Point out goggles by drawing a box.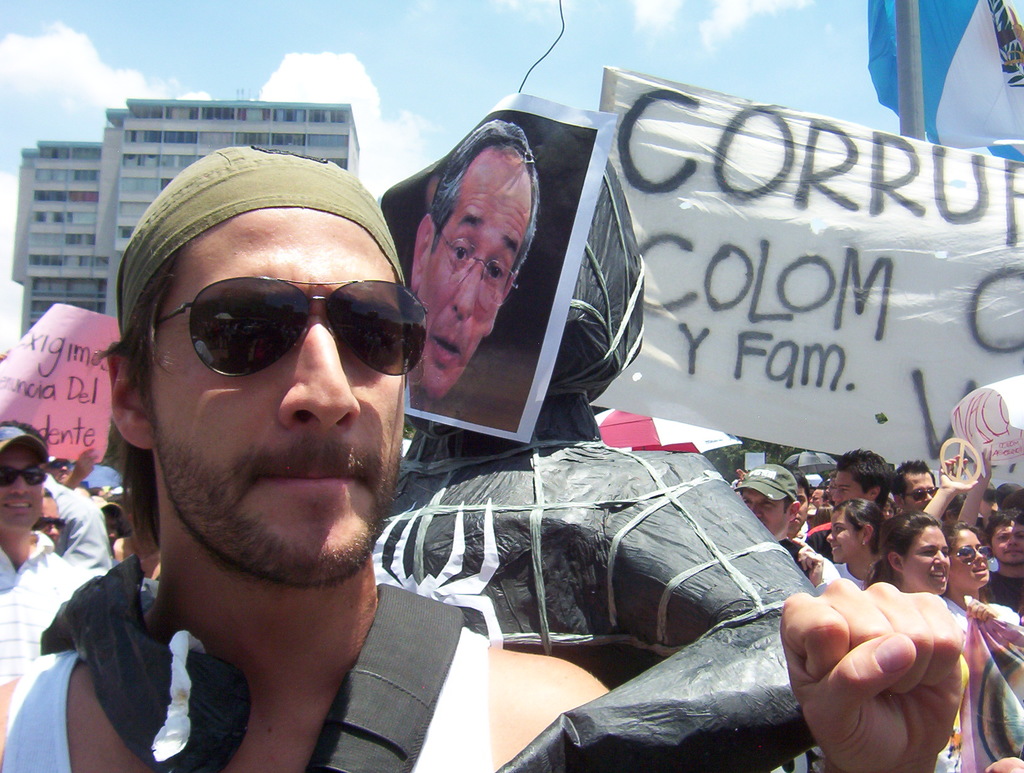
region(141, 279, 429, 380).
